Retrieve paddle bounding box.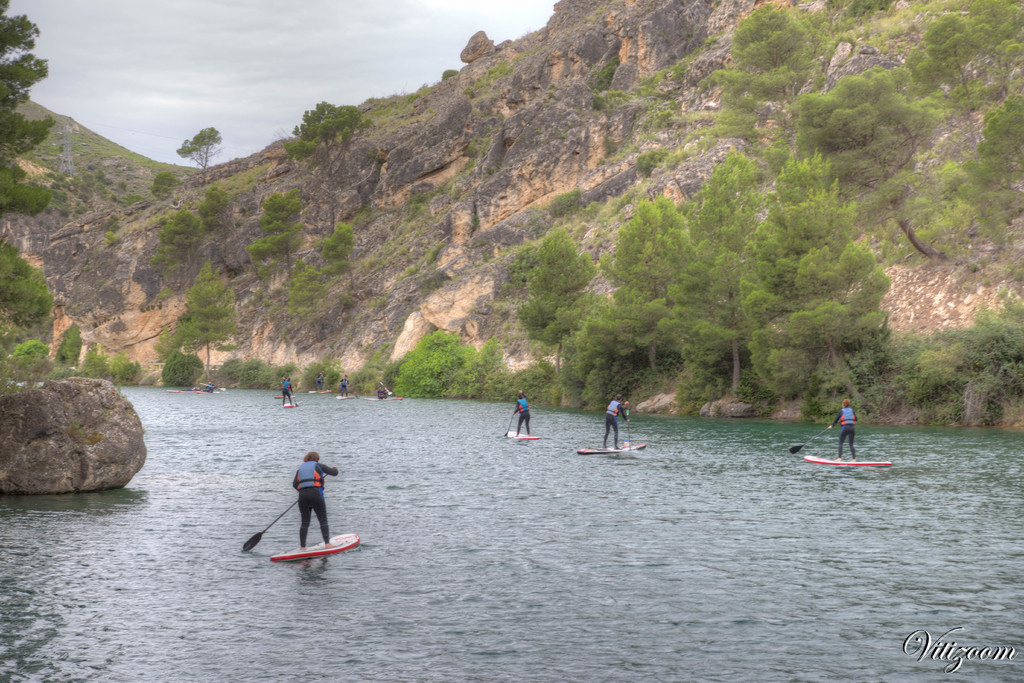
Bounding box: <bbox>791, 428, 829, 453</bbox>.
